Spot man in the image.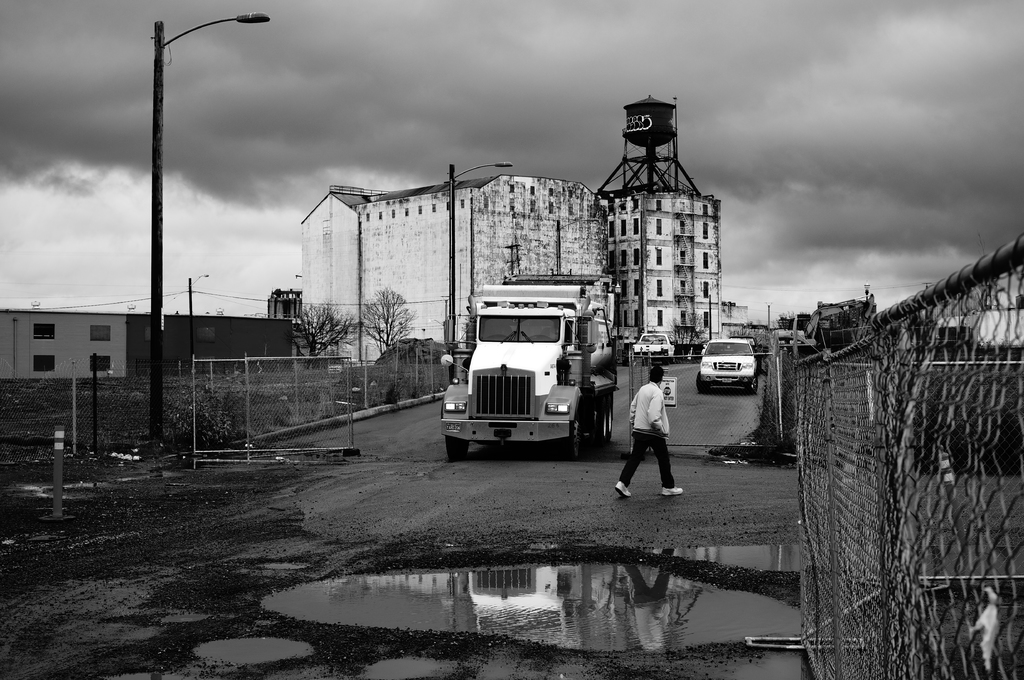
man found at [633, 374, 694, 510].
